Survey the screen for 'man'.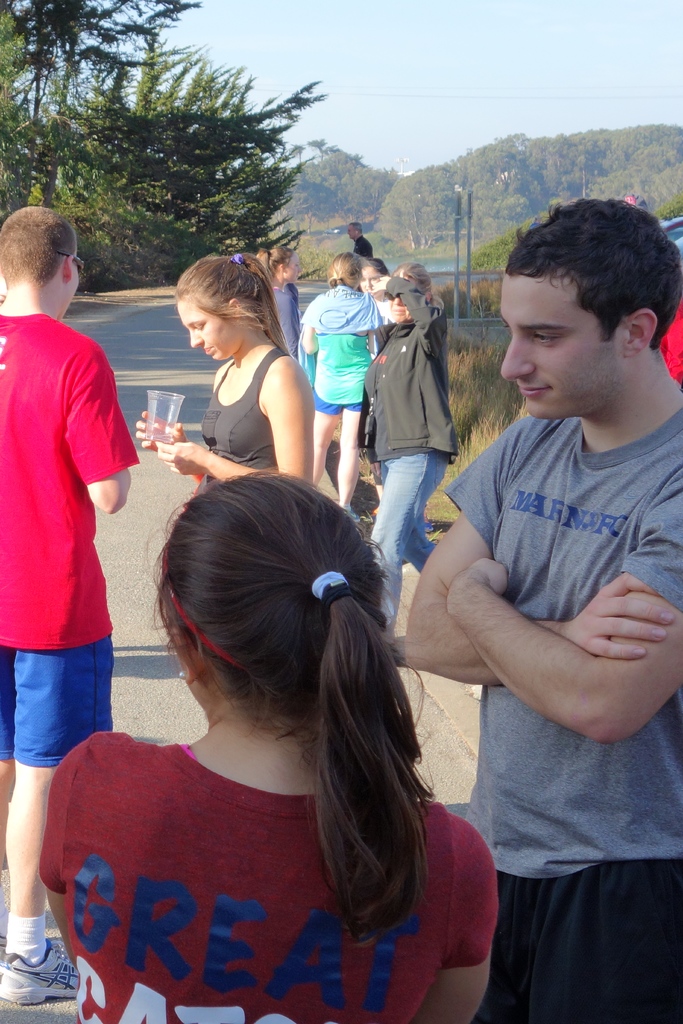
Survey found: (0,202,136,1002).
